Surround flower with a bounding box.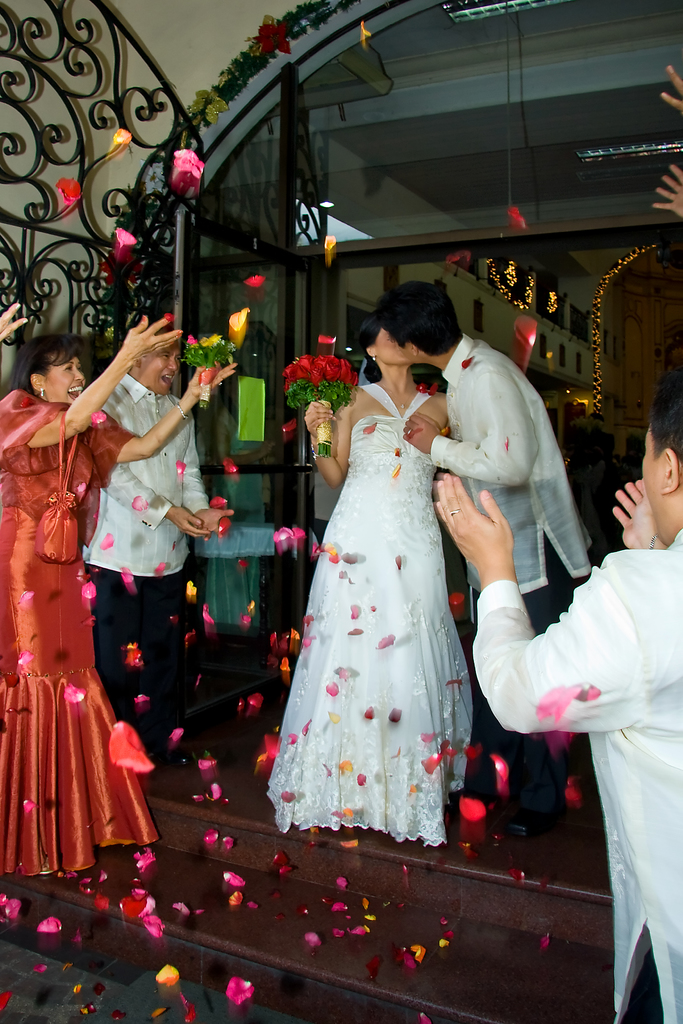
pyautogui.locateOnScreen(250, 731, 288, 776).
